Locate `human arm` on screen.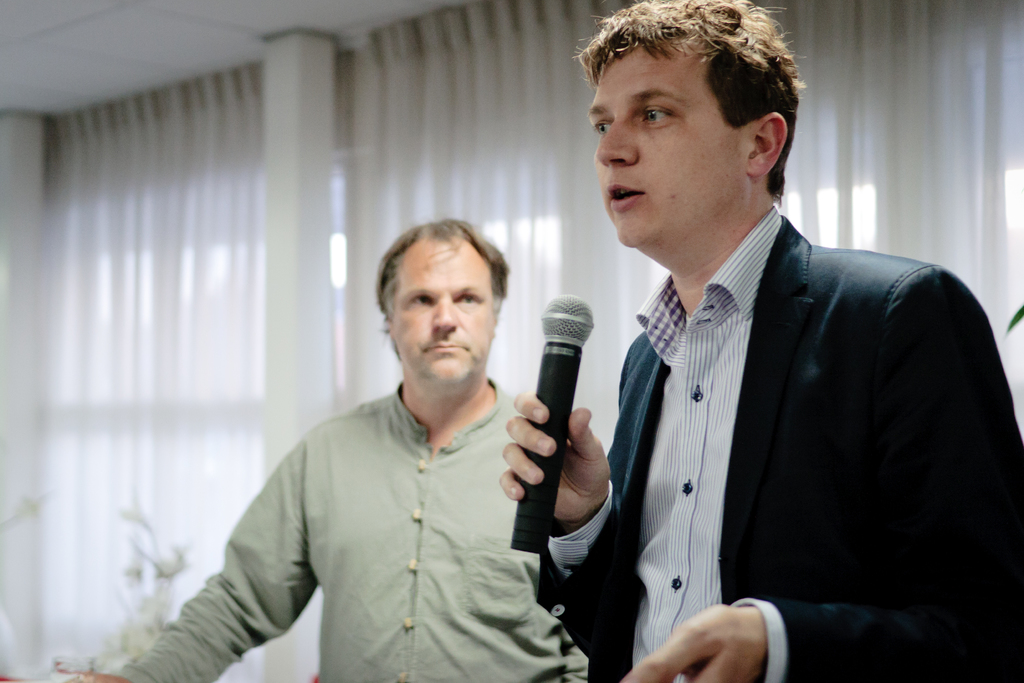
On screen at left=52, top=433, right=324, bottom=682.
